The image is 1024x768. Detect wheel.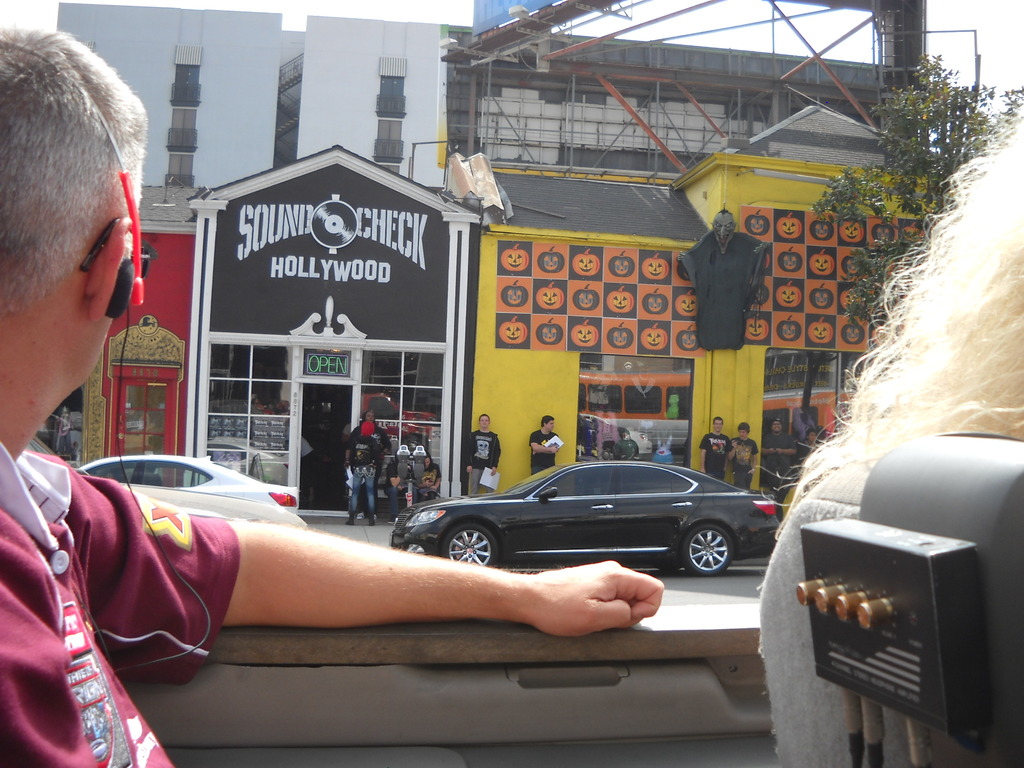
Detection: detection(685, 522, 732, 568).
